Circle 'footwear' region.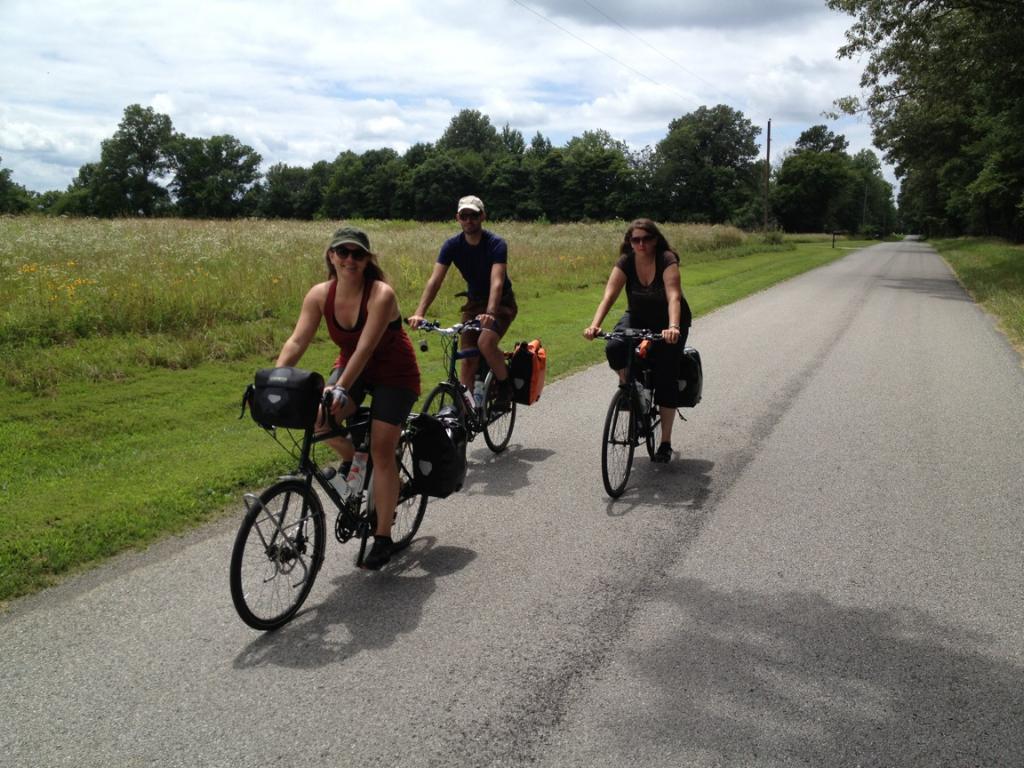
Region: [left=496, top=388, right=516, bottom=413].
